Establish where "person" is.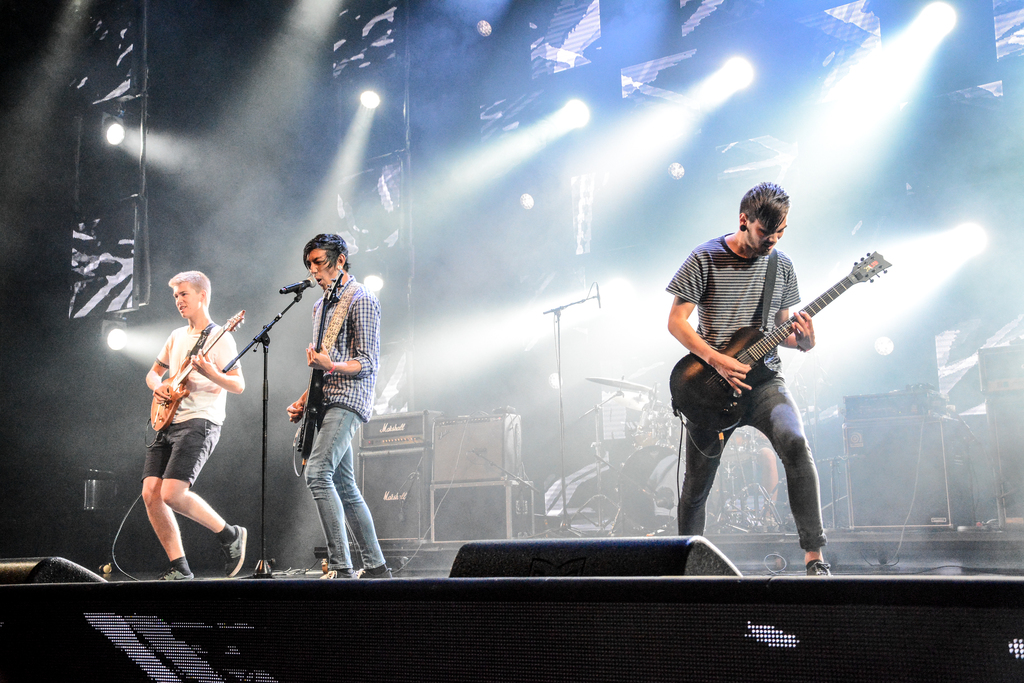
Established at box(284, 227, 397, 579).
